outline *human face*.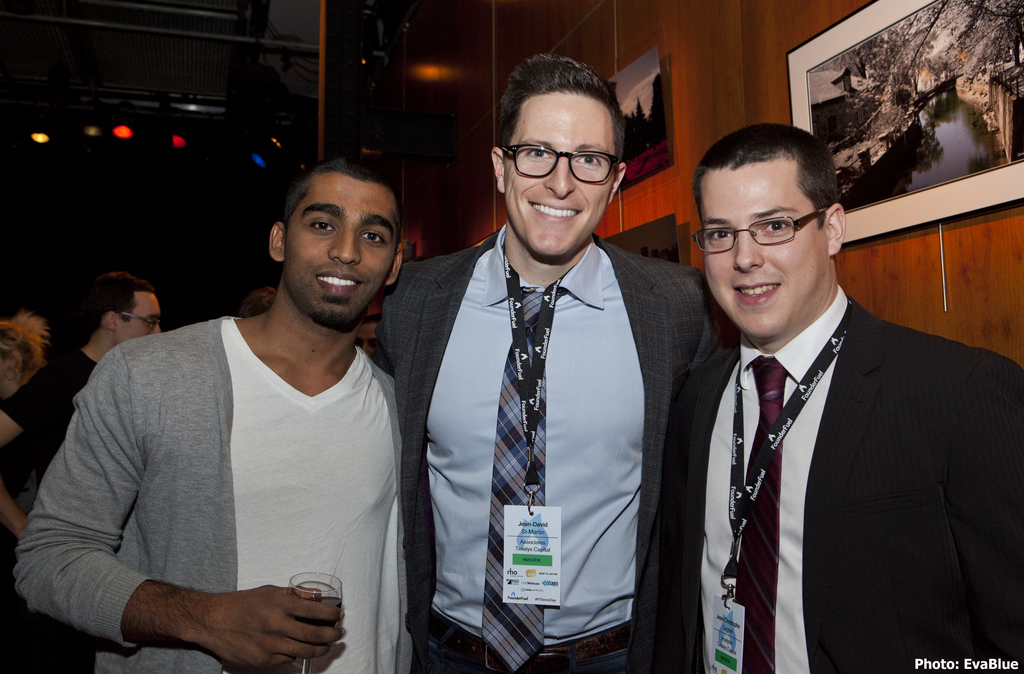
Outline: [left=286, top=182, right=396, bottom=327].
